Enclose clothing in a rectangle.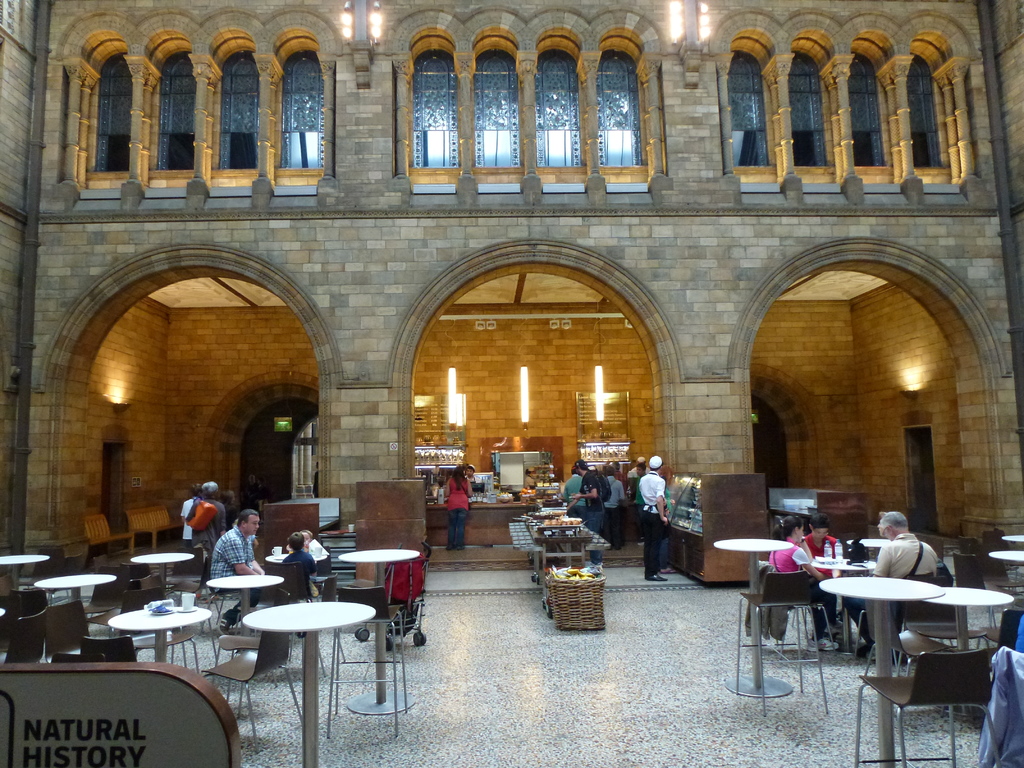
602:476:628:541.
